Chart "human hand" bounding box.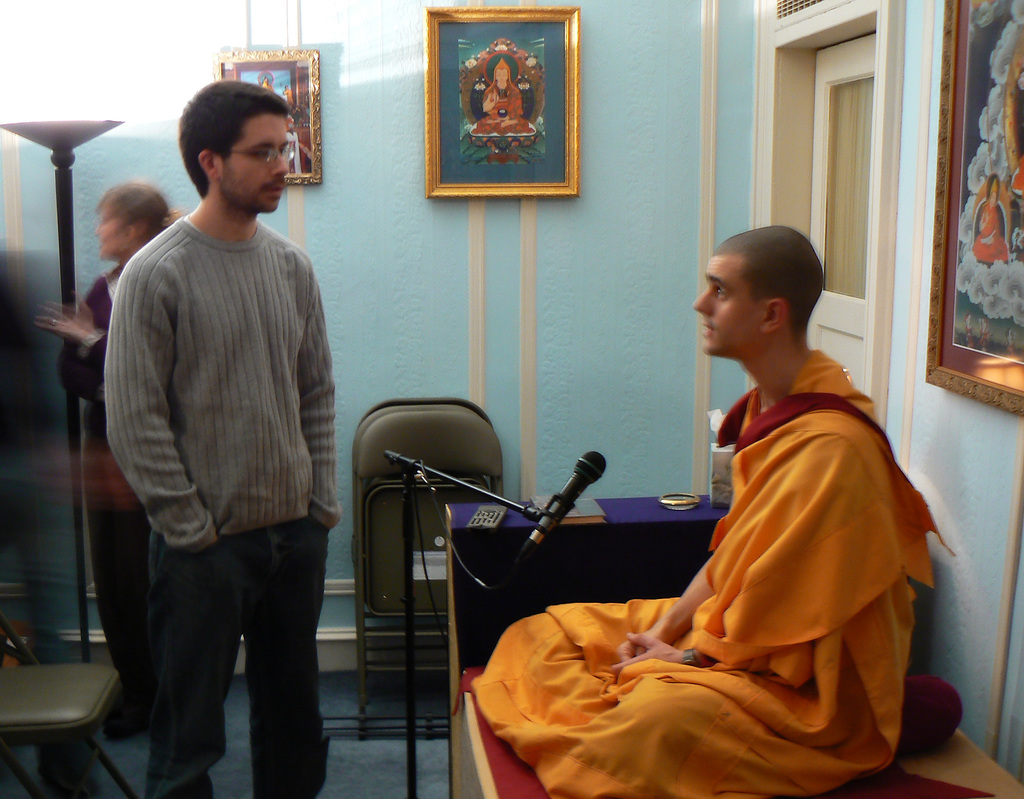
Charted: <box>29,300,98,343</box>.
